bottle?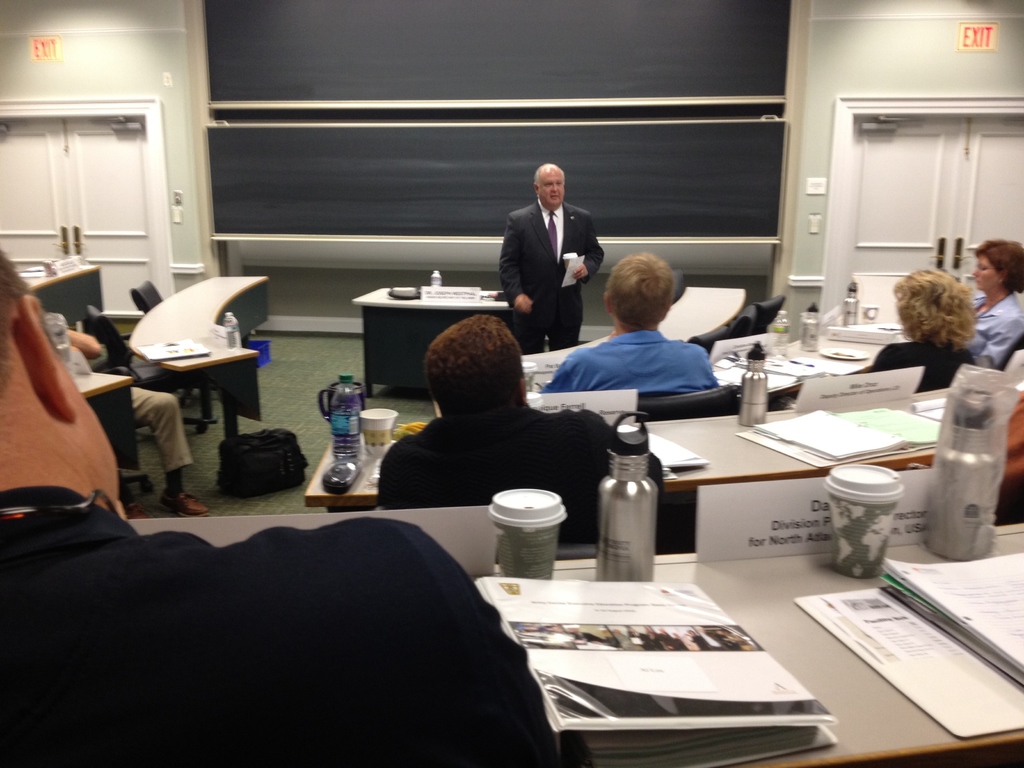
599 409 660 580
